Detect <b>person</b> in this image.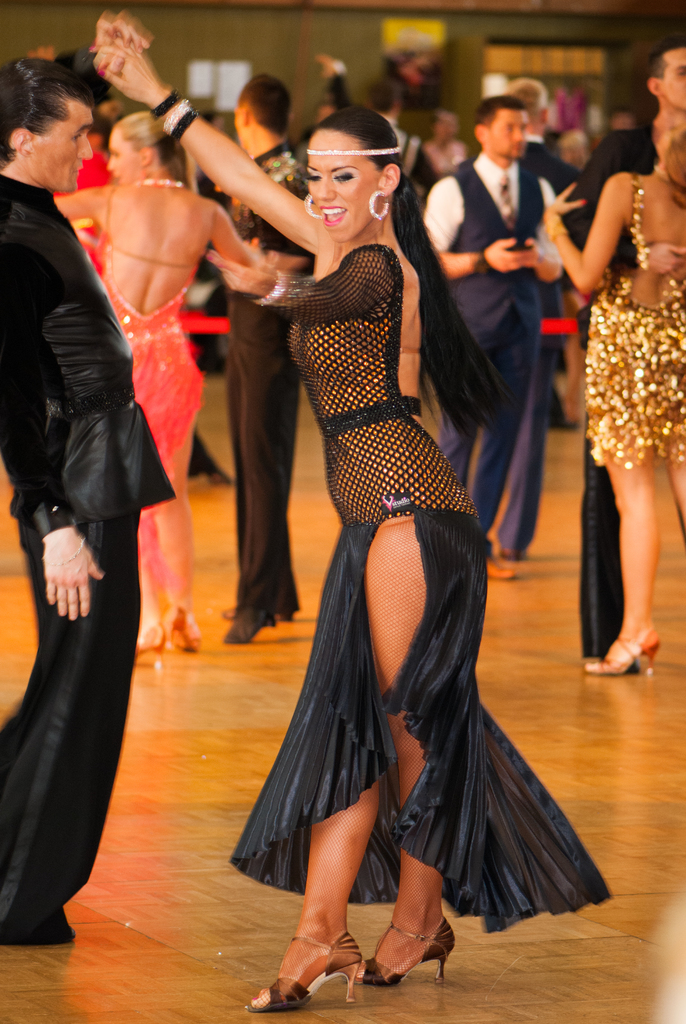
Detection: [left=91, top=35, right=597, bottom=1009].
